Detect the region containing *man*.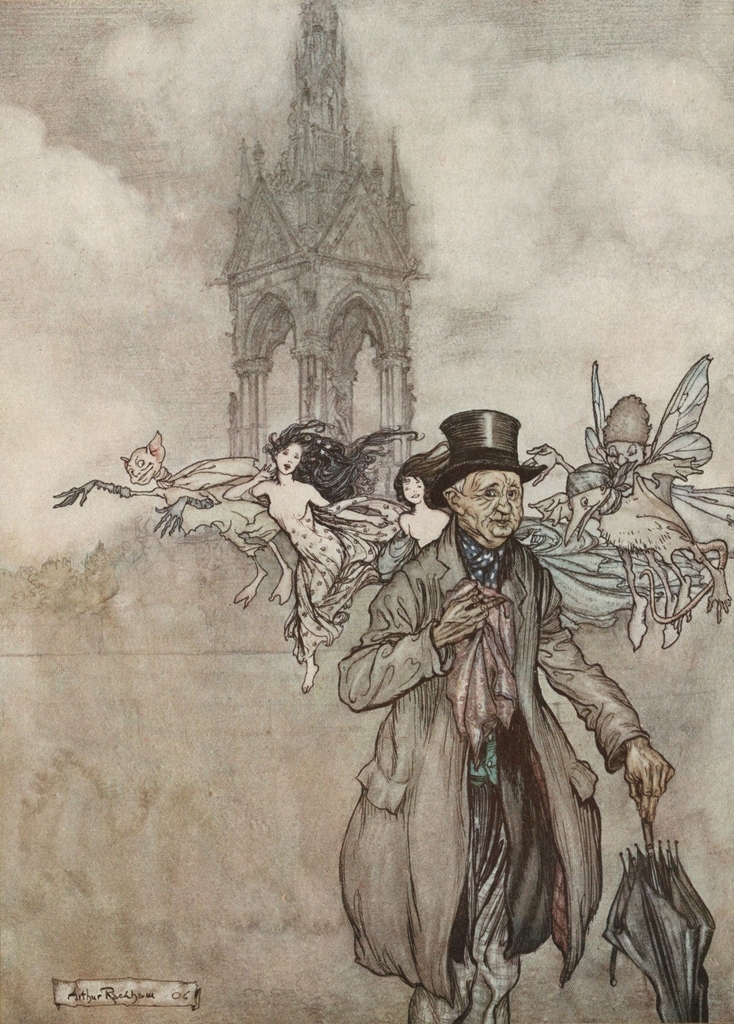
left=332, top=391, right=667, bottom=1000.
